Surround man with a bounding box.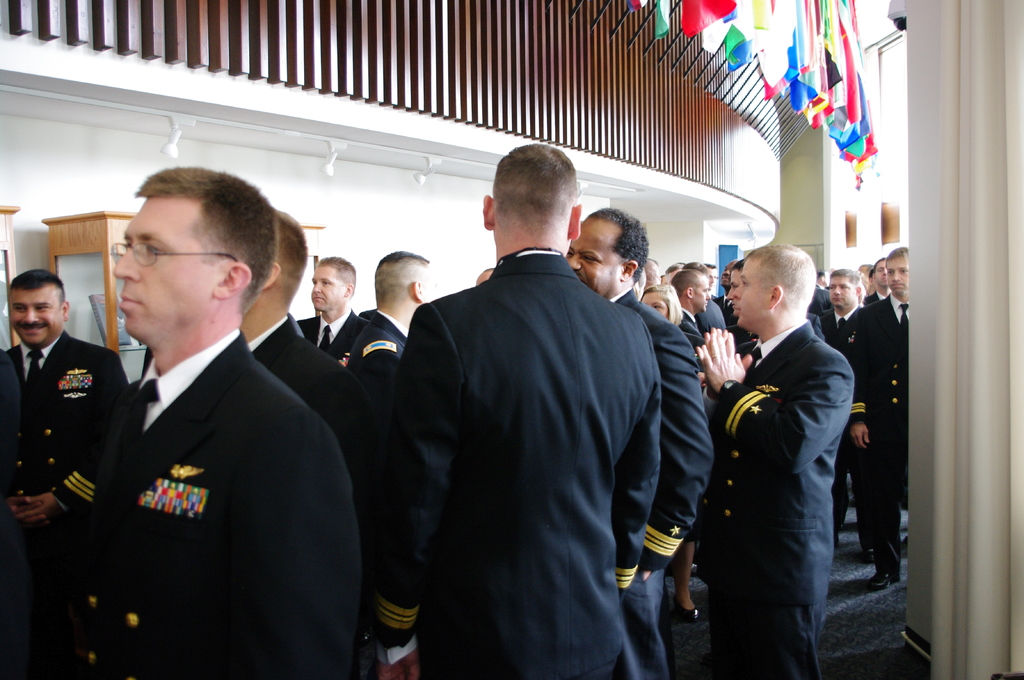
(664, 271, 711, 344).
